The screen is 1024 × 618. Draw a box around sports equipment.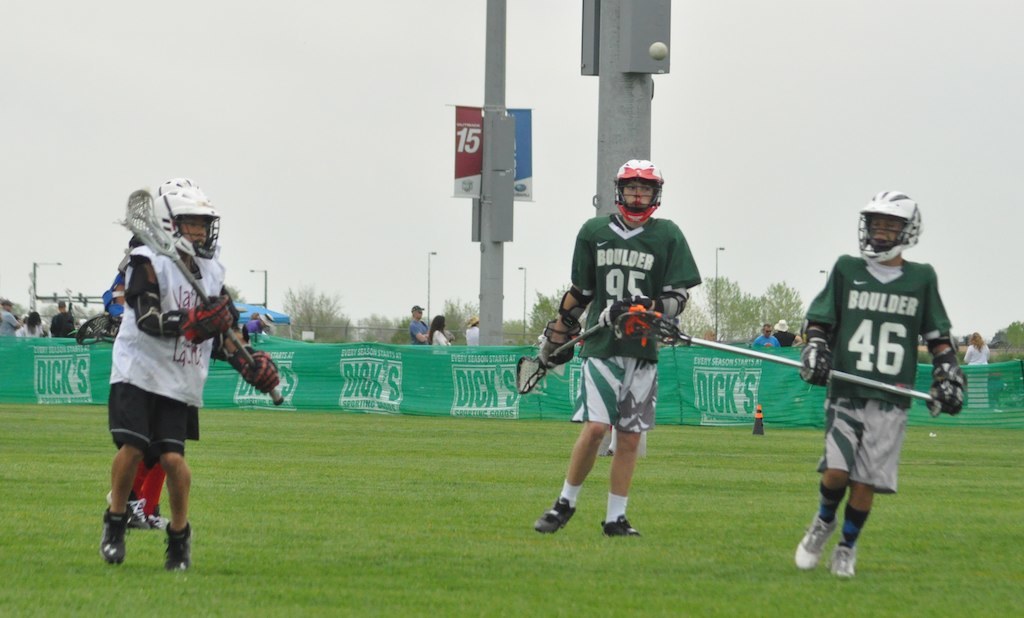
BBox(612, 304, 934, 402).
